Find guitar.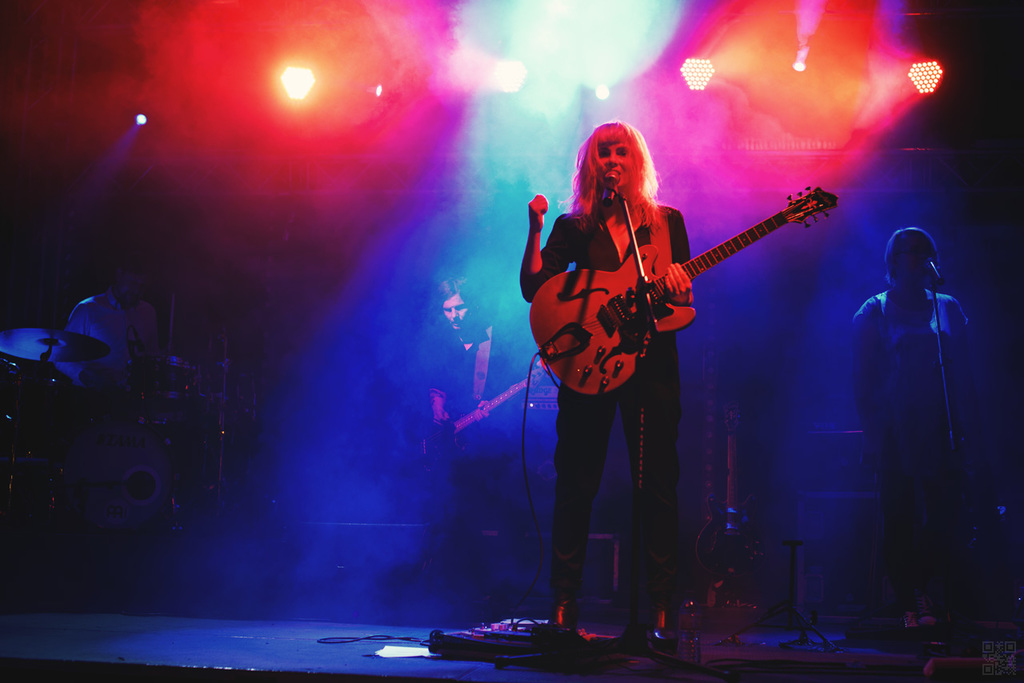
l=532, t=174, r=840, b=399.
